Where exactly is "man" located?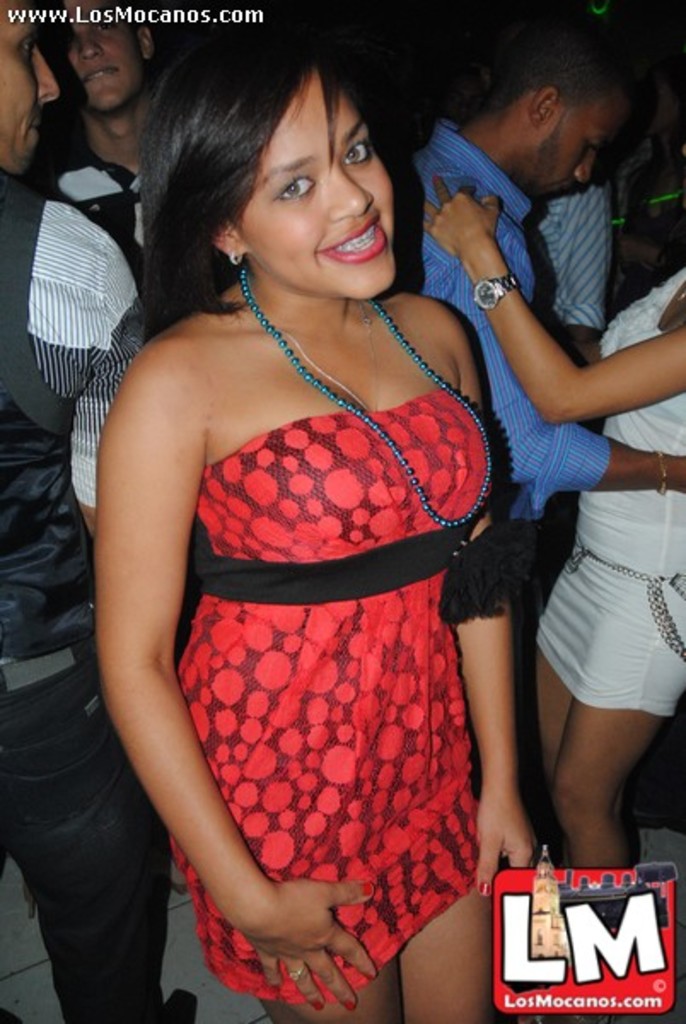
Its bounding box is rect(20, 0, 208, 282).
